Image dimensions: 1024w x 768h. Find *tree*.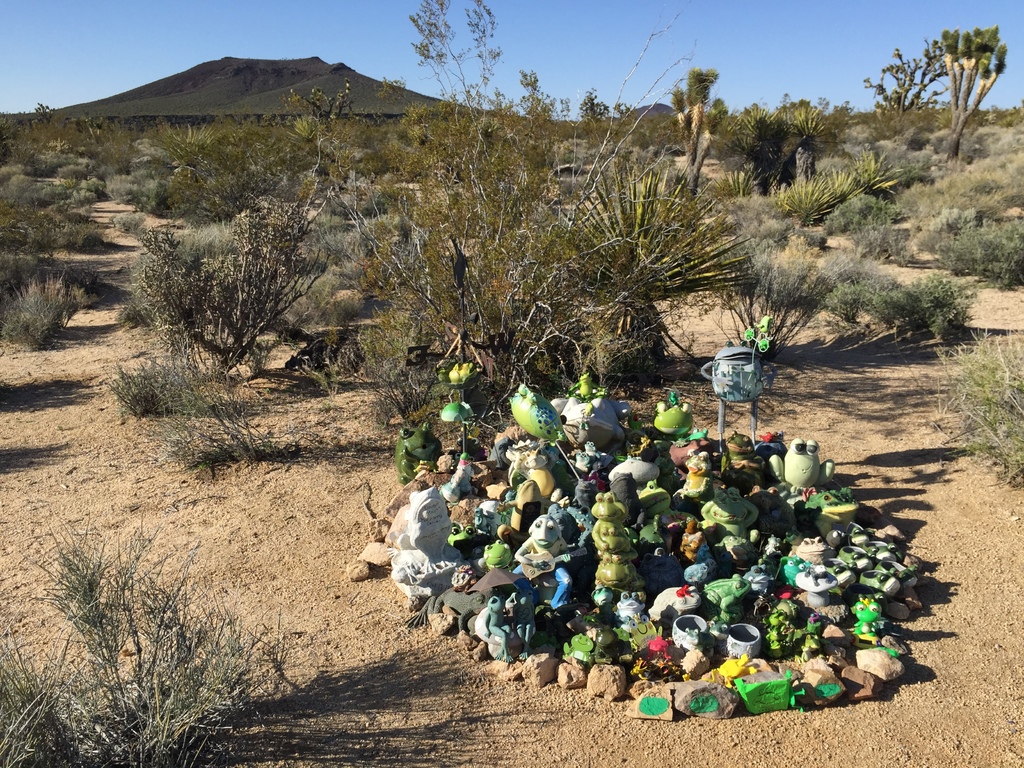
(129,177,330,385).
